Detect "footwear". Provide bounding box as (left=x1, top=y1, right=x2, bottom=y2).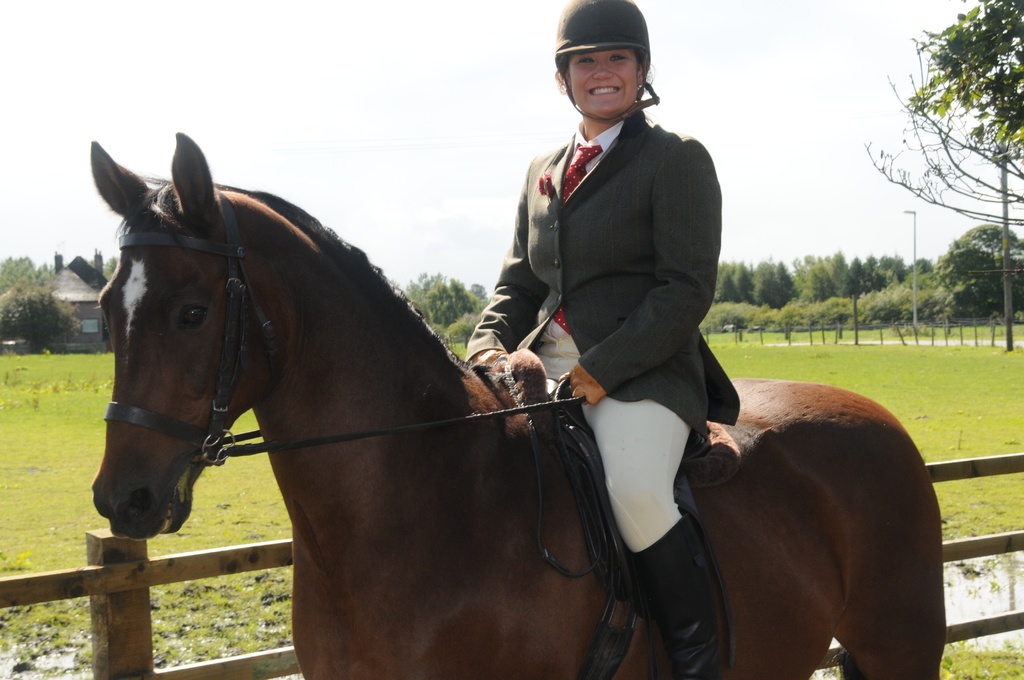
(left=638, top=519, right=718, bottom=679).
